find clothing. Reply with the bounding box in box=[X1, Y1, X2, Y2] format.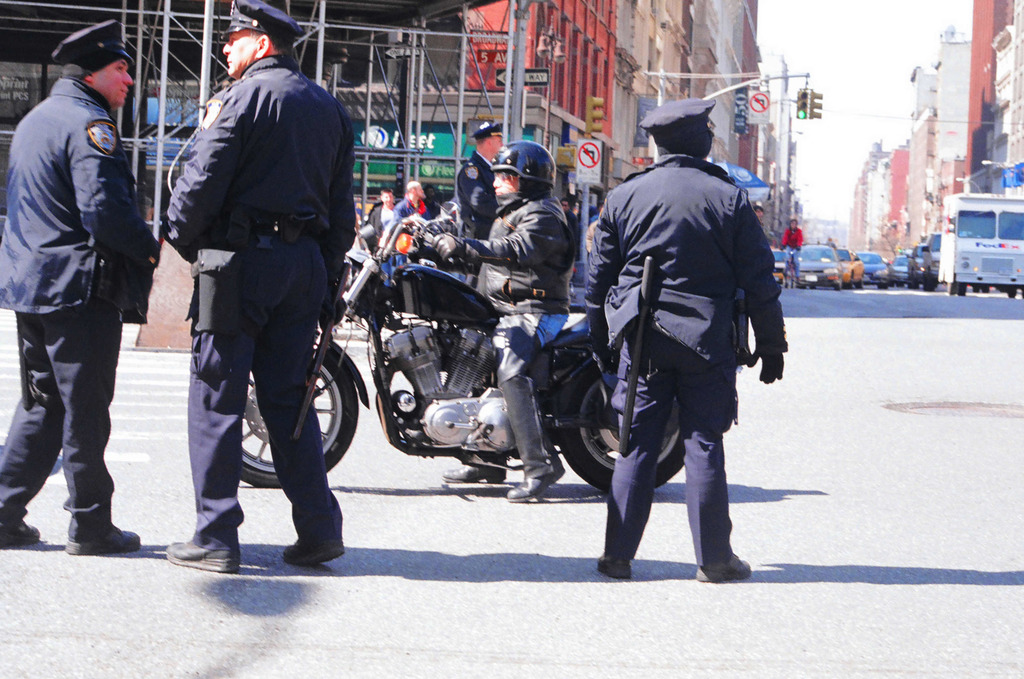
box=[362, 195, 394, 262].
